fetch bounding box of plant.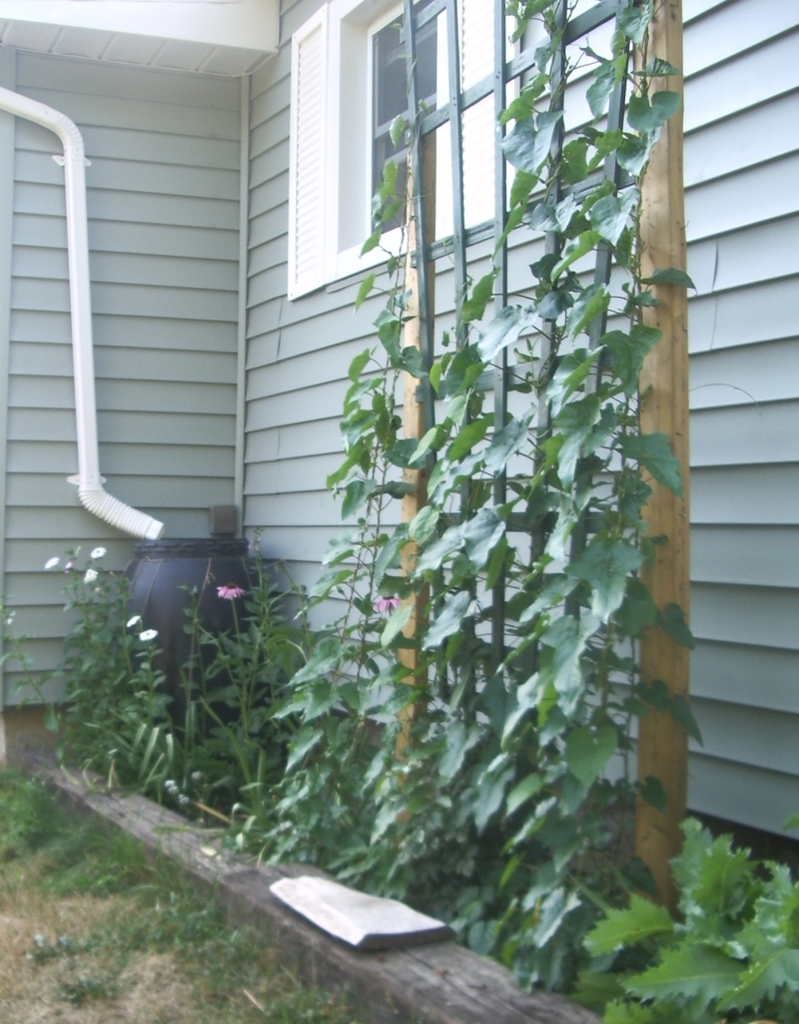
Bbox: region(1, 758, 113, 925).
